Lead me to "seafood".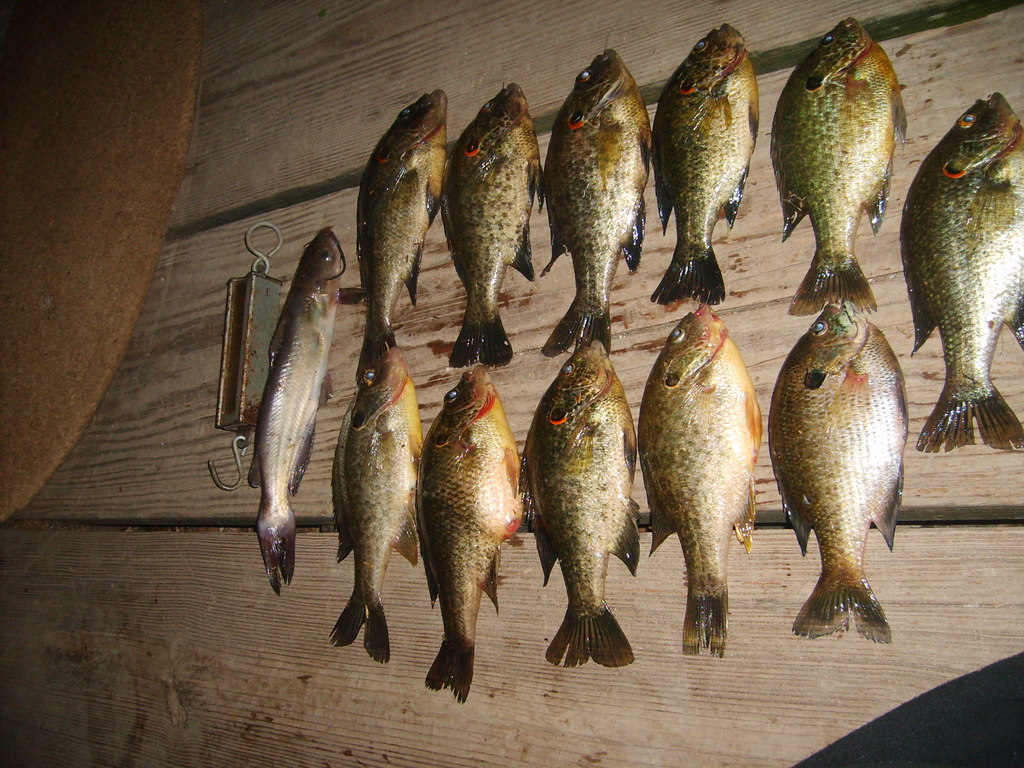
Lead to [330,342,424,660].
